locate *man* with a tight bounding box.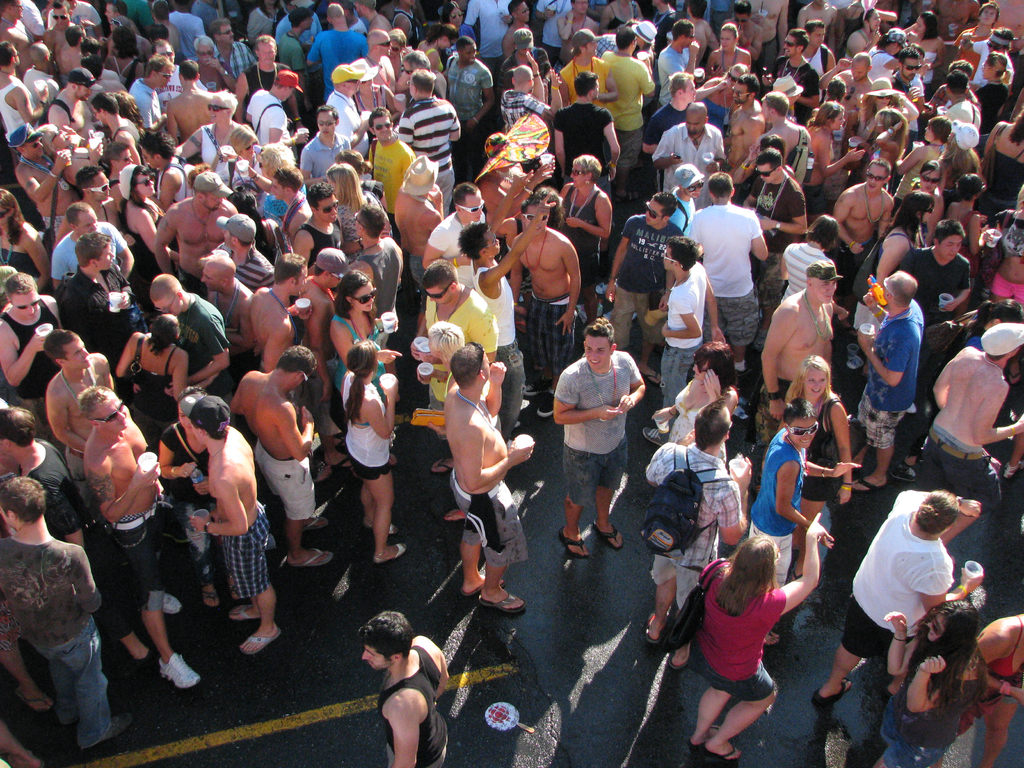
[346, 200, 406, 331].
